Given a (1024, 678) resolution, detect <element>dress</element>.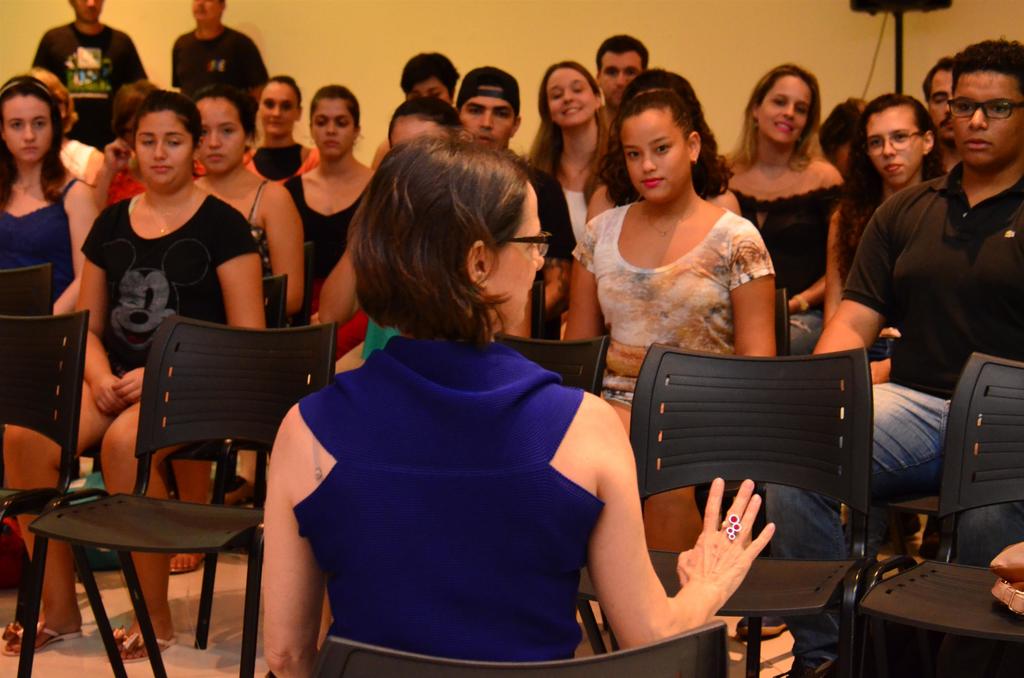
bbox(278, 300, 632, 670).
